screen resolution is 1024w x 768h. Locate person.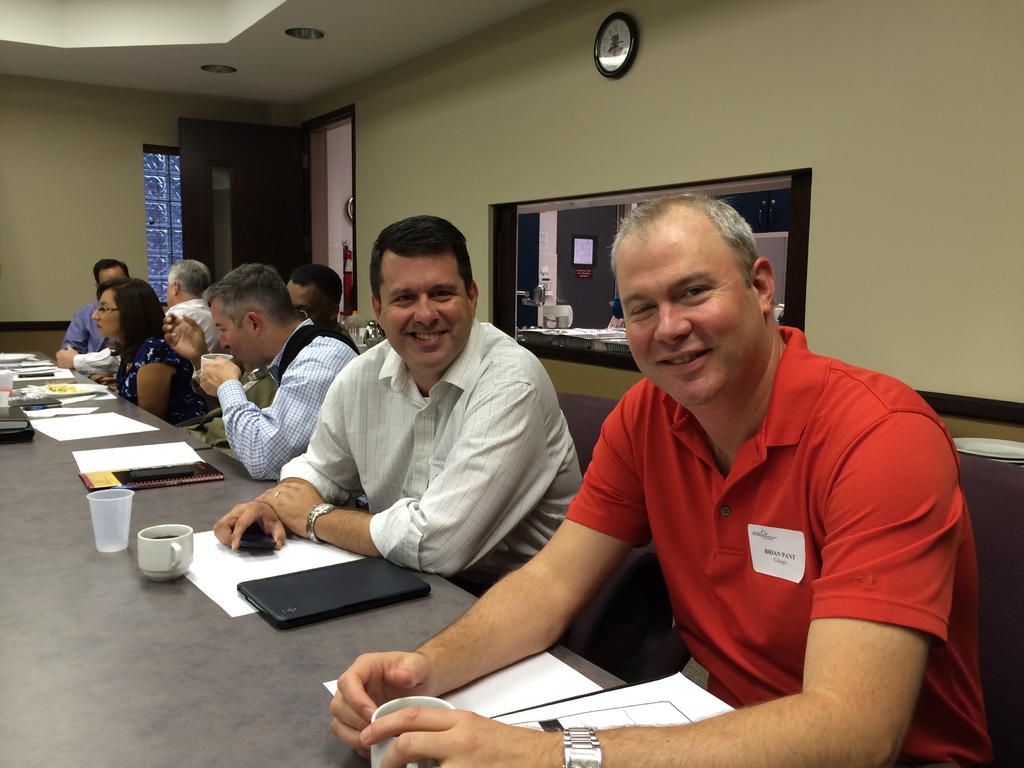
BBox(51, 256, 137, 375).
